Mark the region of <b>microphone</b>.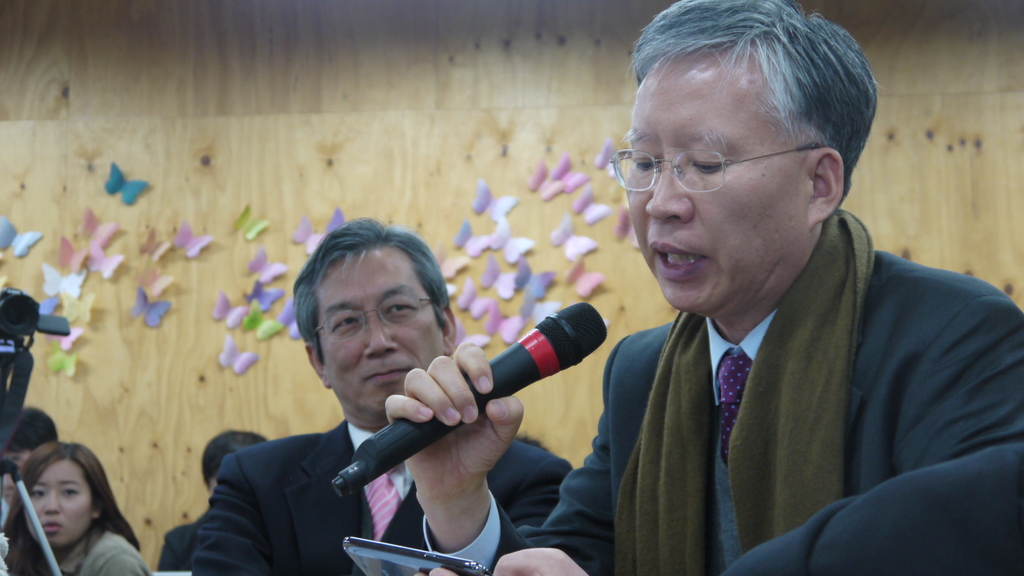
Region: 358:314:614:457.
